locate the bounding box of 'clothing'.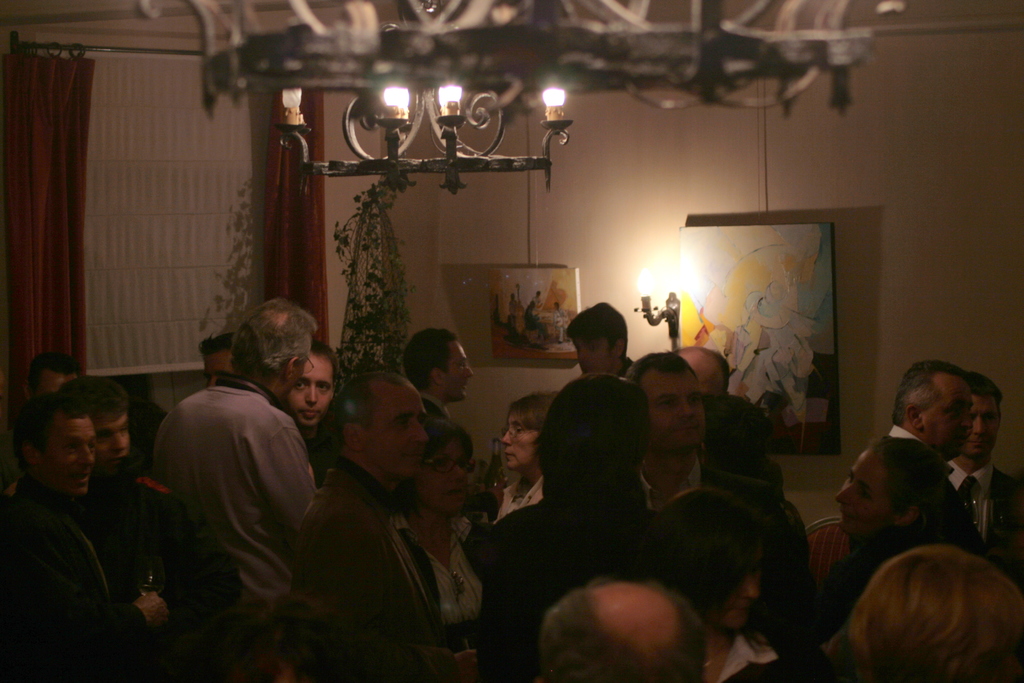
Bounding box: Rect(9, 476, 125, 682).
